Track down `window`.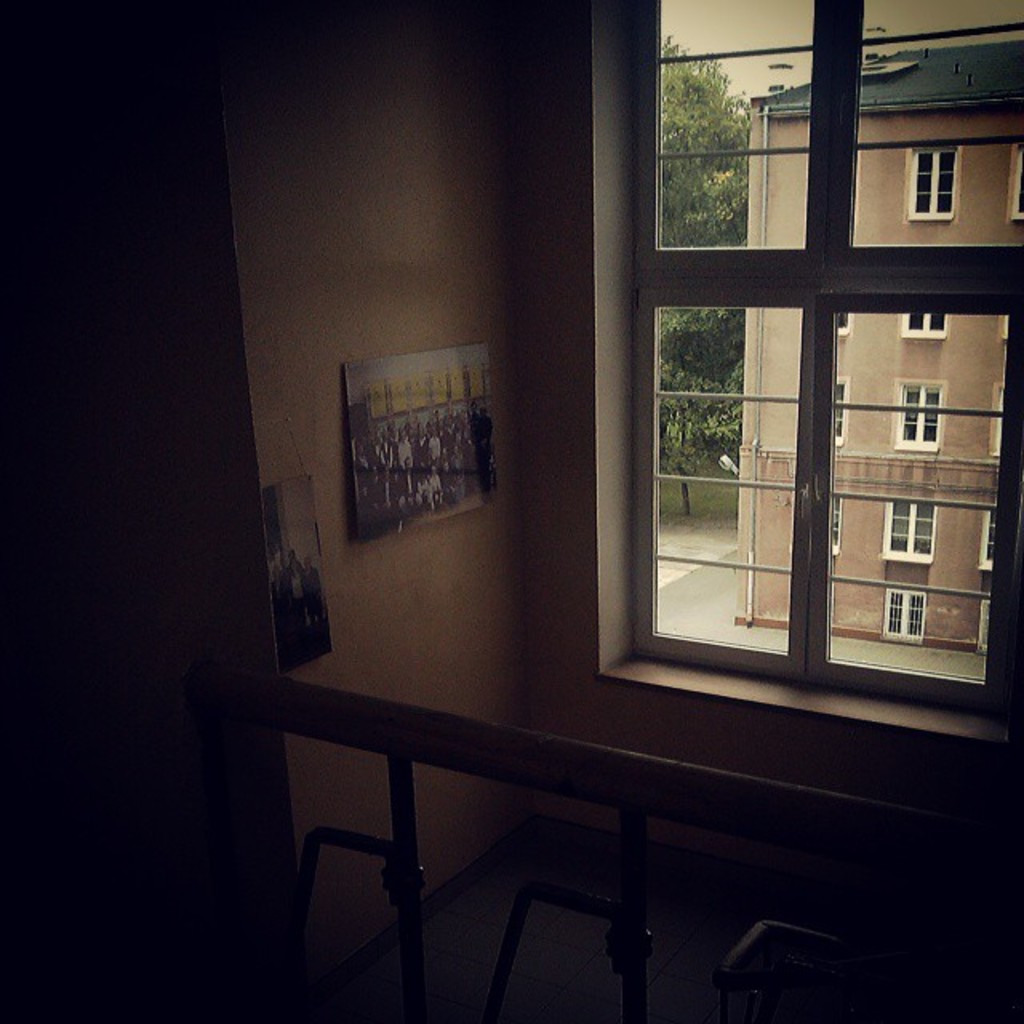
Tracked to x1=894 y1=381 x2=942 y2=450.
